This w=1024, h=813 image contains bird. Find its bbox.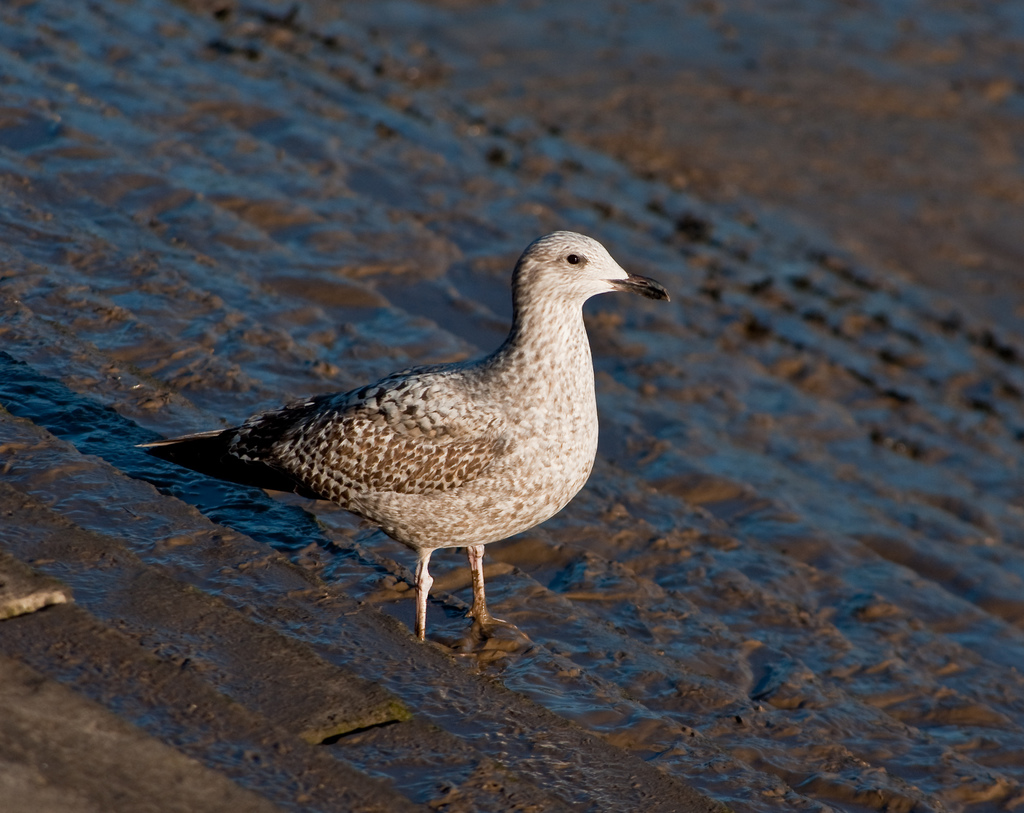
box(122, 225, 680, 652).
